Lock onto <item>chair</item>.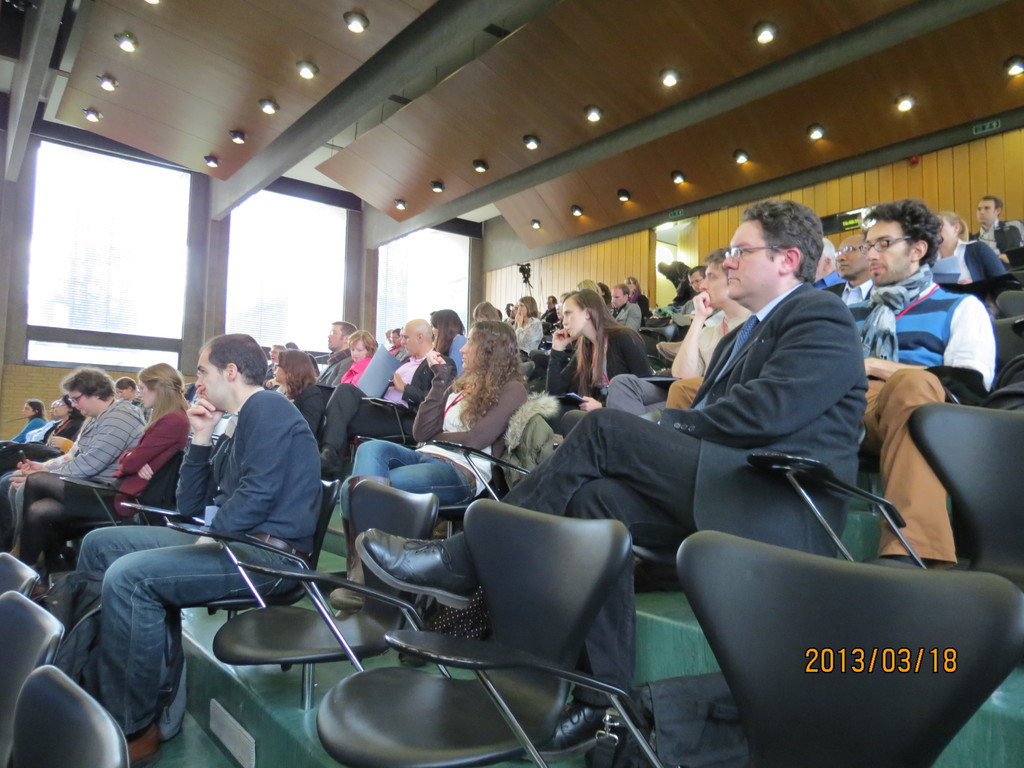
Locked: crop(996, 289, 1023, 319).
